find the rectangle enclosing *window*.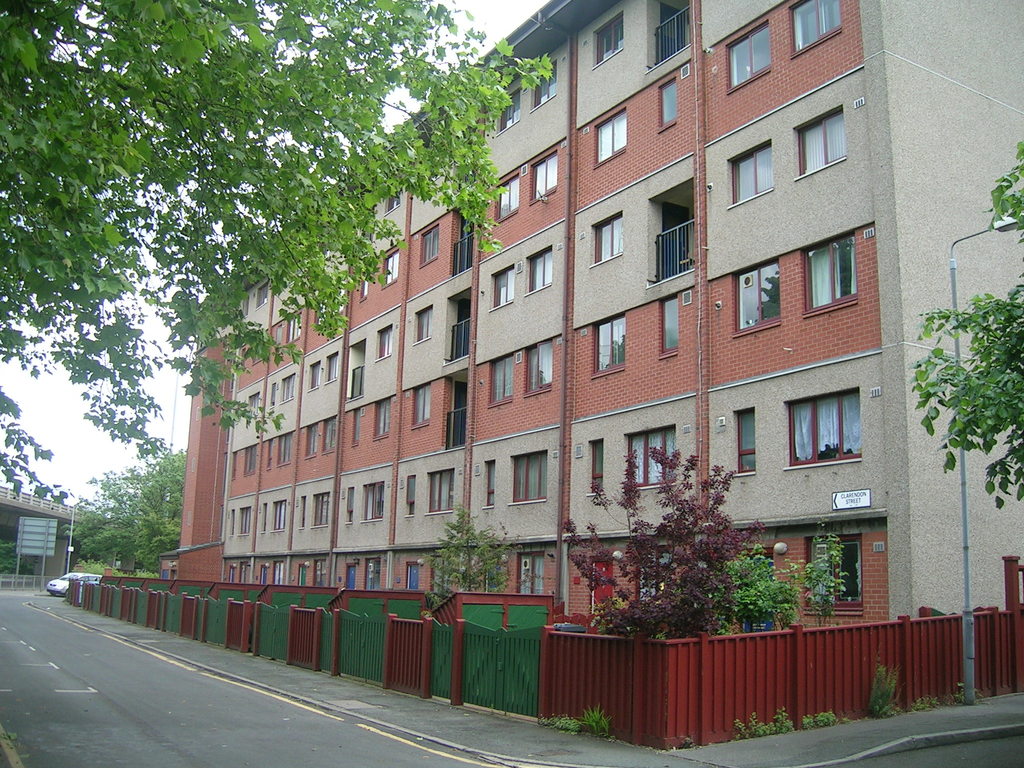
bbox(732, 143, 772, 204).
